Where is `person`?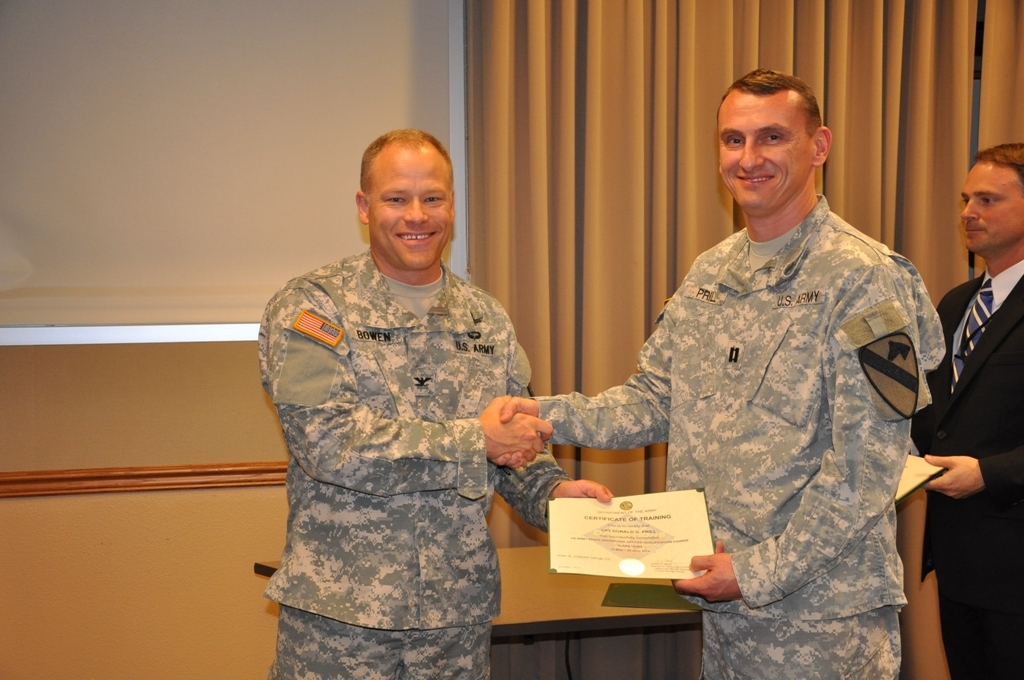
{"x1": 494, "y1": 69, "x2": 946, "y2": 679}.
